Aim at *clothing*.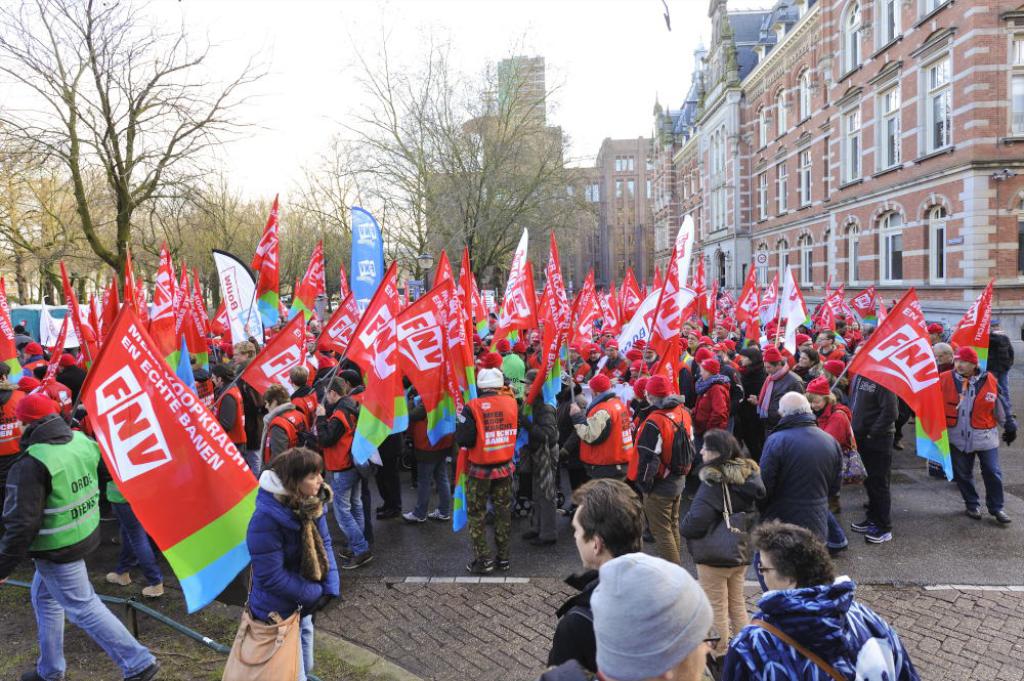
Aimed at x1=0, y1=411, x2=159, y2=680.
